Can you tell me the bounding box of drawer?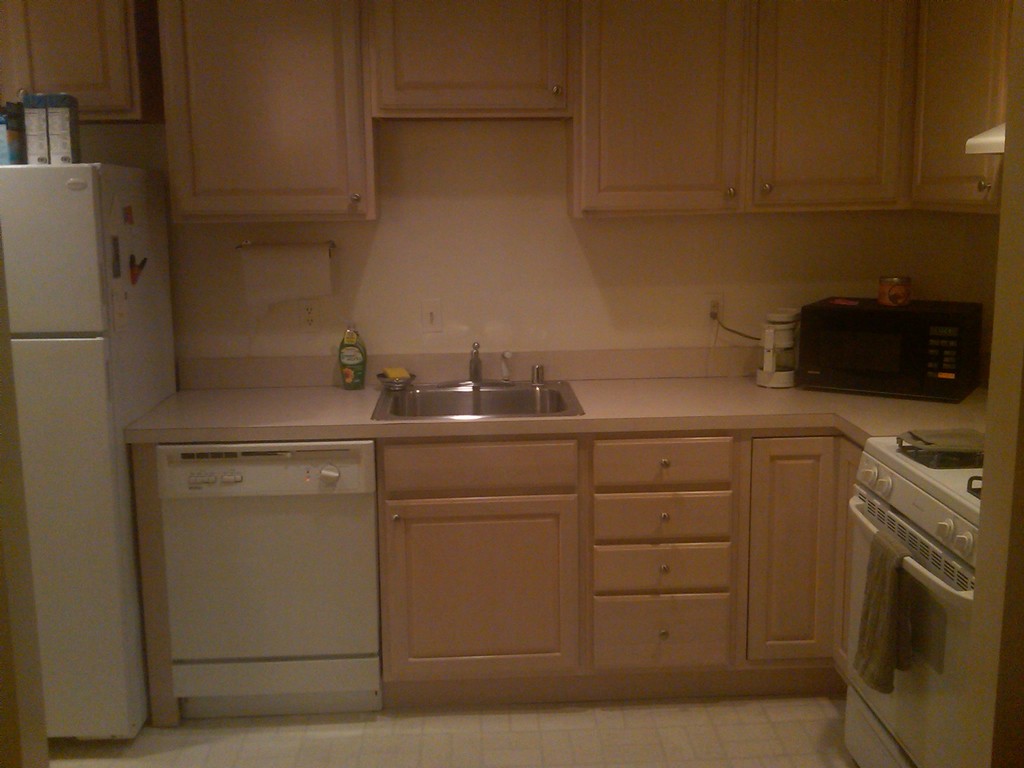
(left=592, top=588, right=730, bottom=664).
